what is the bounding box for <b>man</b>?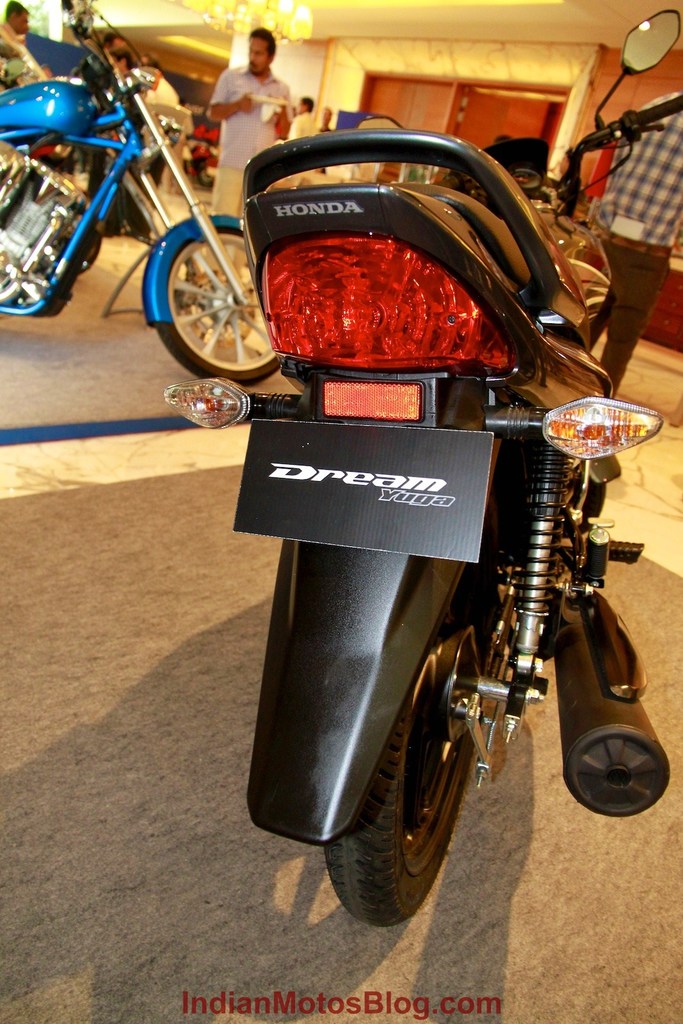
box(131, 55, 180, 244).
